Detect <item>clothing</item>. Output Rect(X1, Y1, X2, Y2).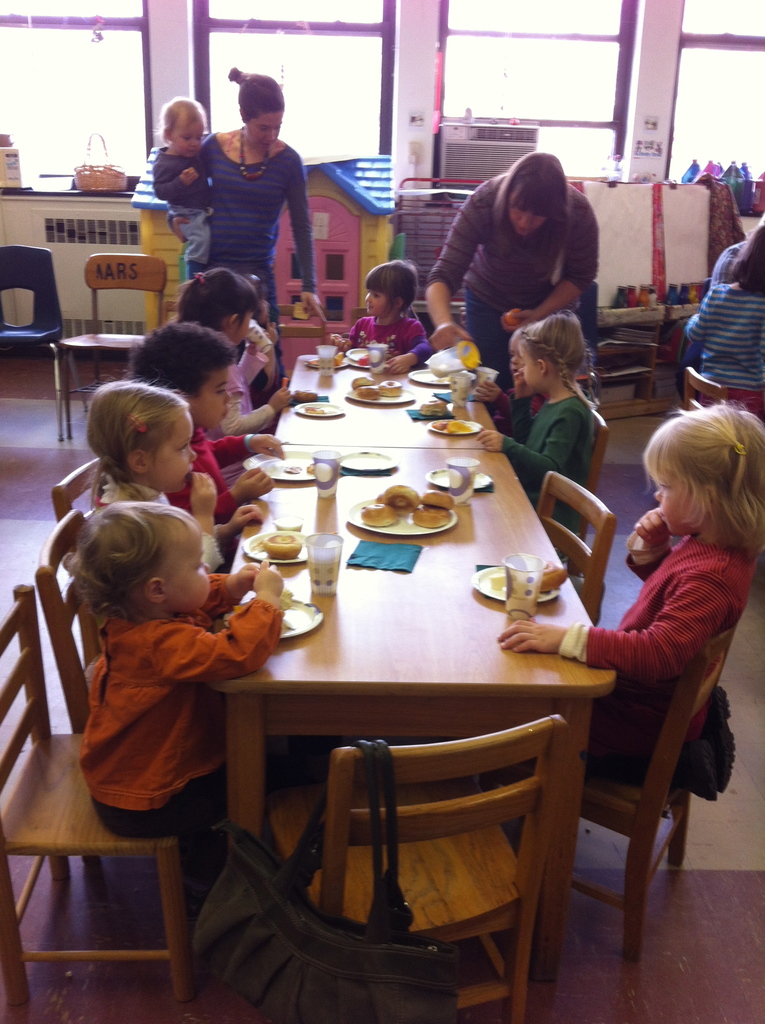
Rect(136, 132, 208, 239).
